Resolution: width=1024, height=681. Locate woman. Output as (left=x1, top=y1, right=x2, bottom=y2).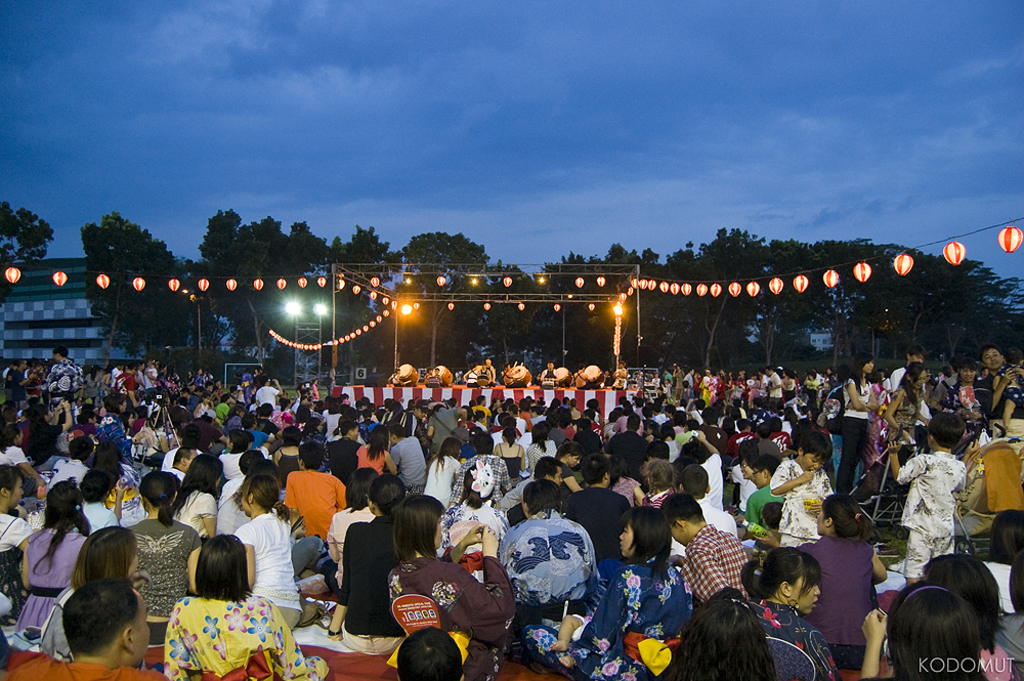
(left=384, top=490, right=522, bottom=680).
